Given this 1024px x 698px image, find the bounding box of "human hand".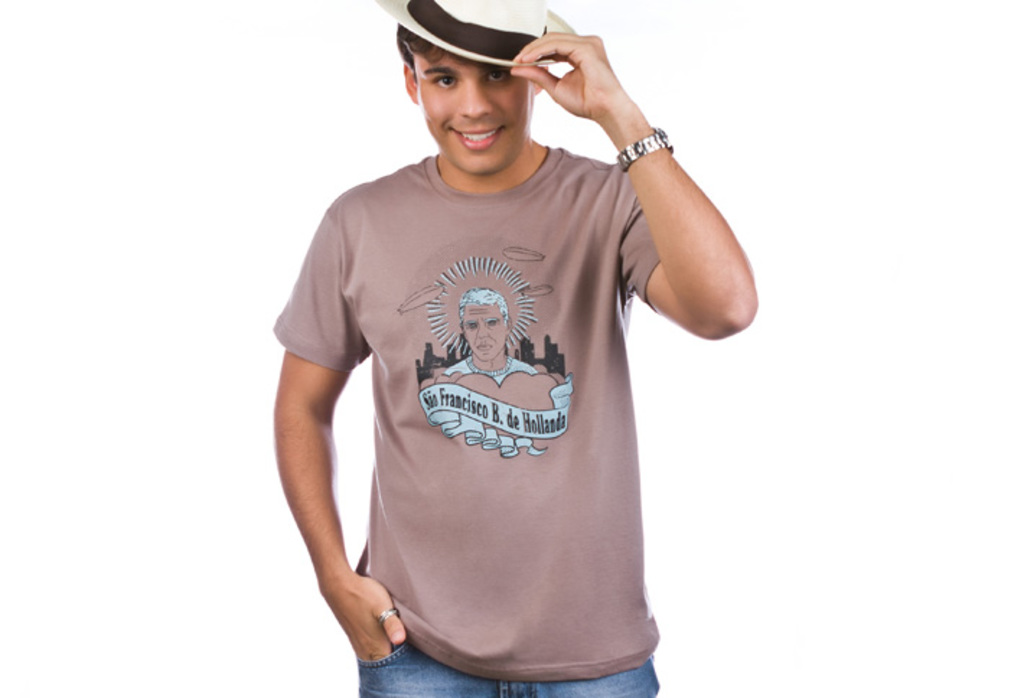
box(320, 571, 407, 662).
